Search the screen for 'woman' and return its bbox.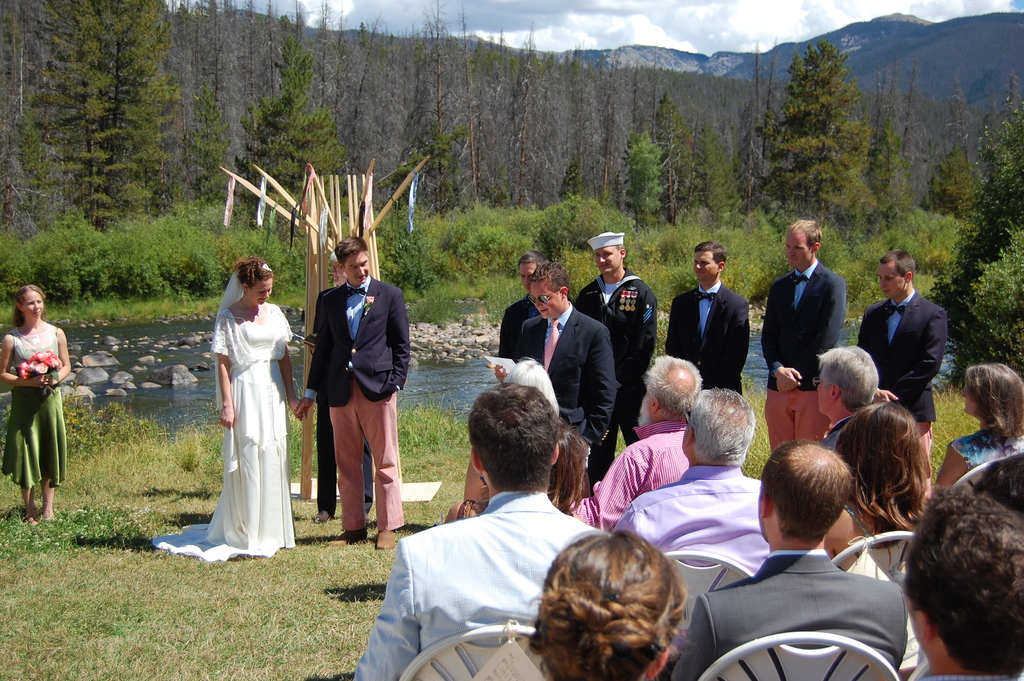
Found: 822:401:931:570.
